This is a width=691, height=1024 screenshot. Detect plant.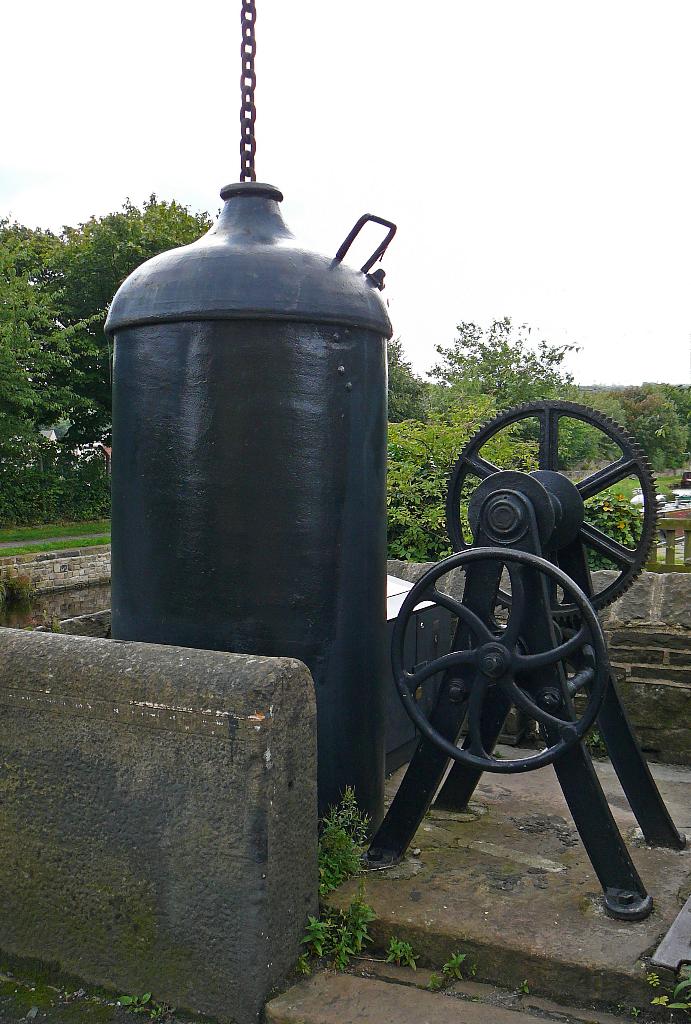
587/728/613/764.
